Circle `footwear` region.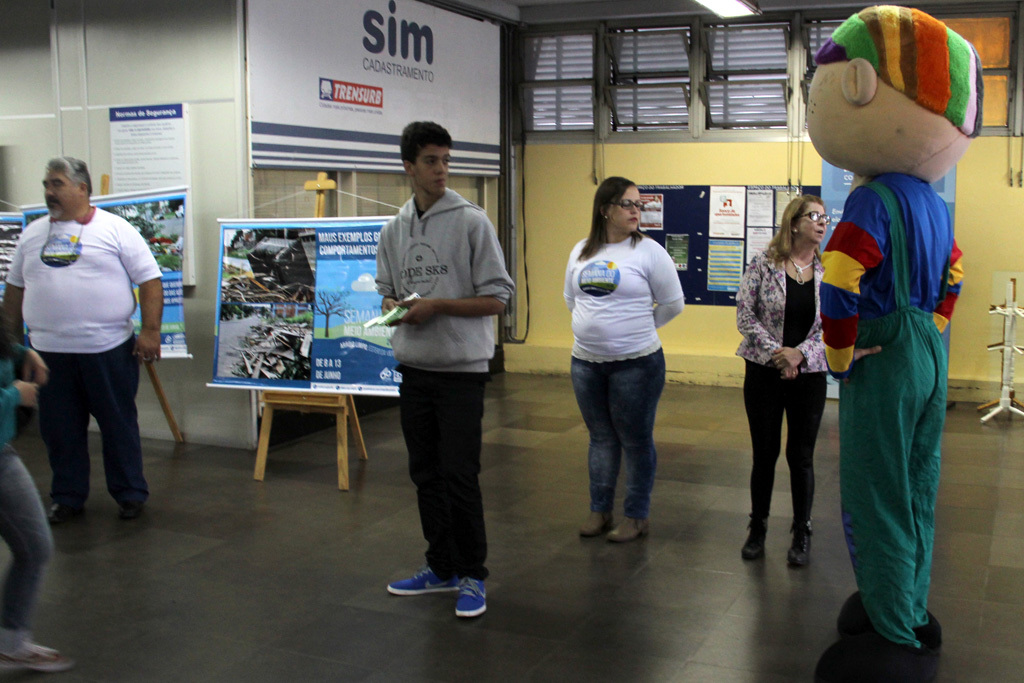
Region: {"left": 790, "top": 513, "right": 813, "bottom": 566}.
